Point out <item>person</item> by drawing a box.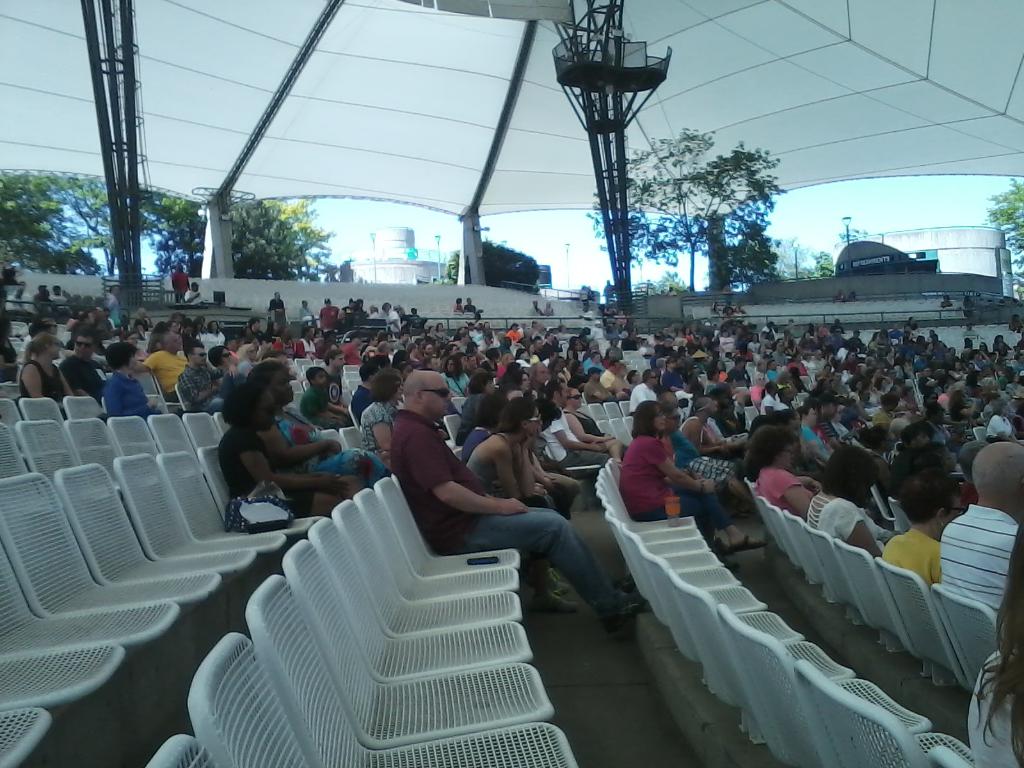
box=[368, 341, 396, 348].
